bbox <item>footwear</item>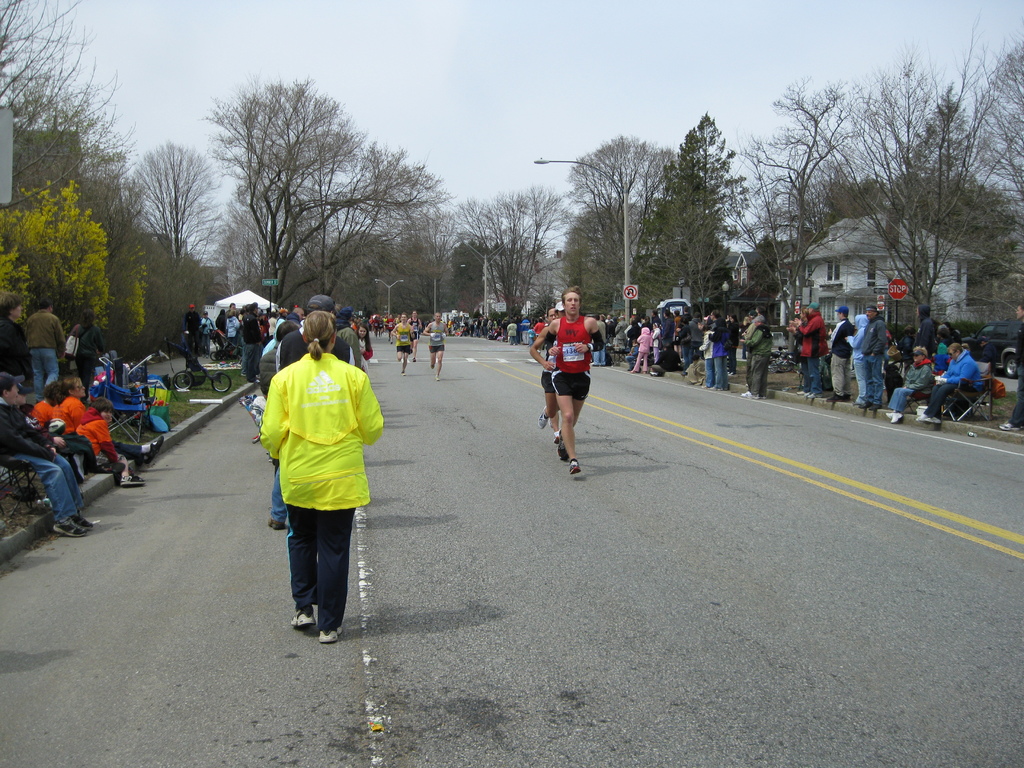
(268, 517, 285, 531)
